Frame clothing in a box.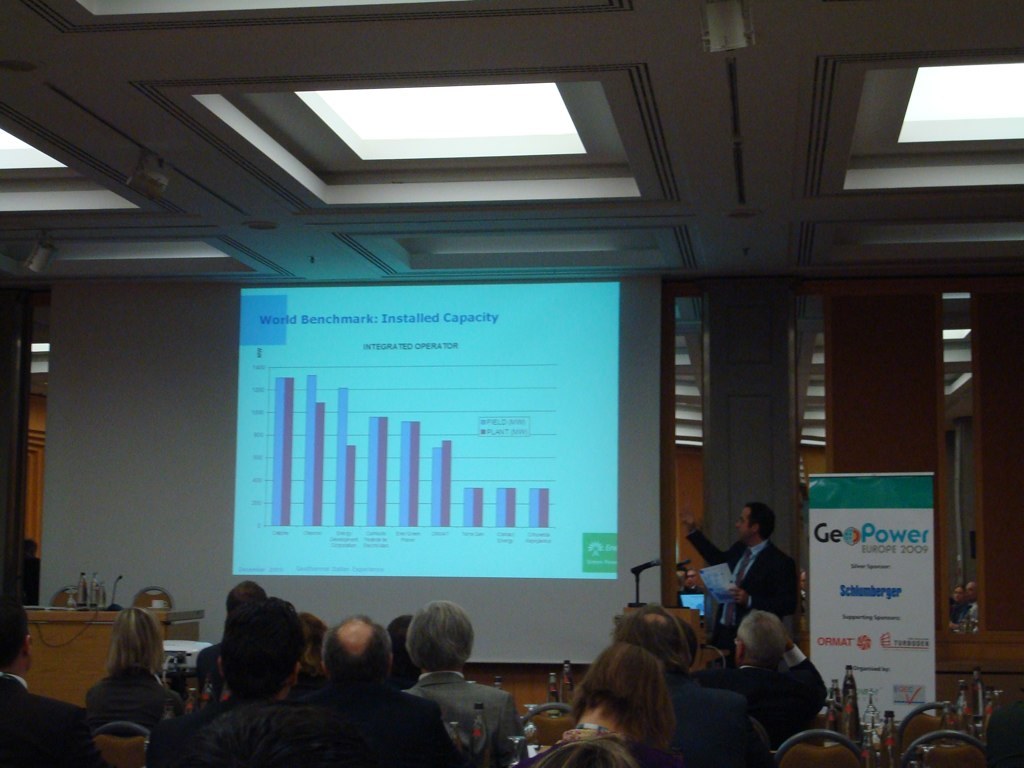
BBox(679, 528, 799, 635).
